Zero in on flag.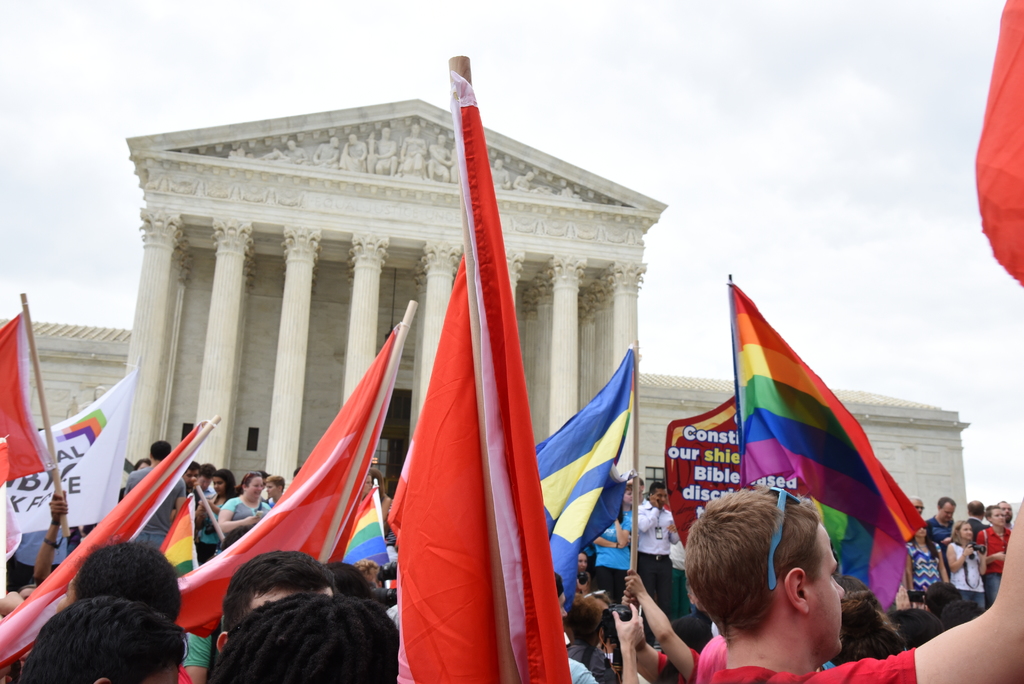
Zeroed in: x1=159 y1=321 x2=410 y2=633.
